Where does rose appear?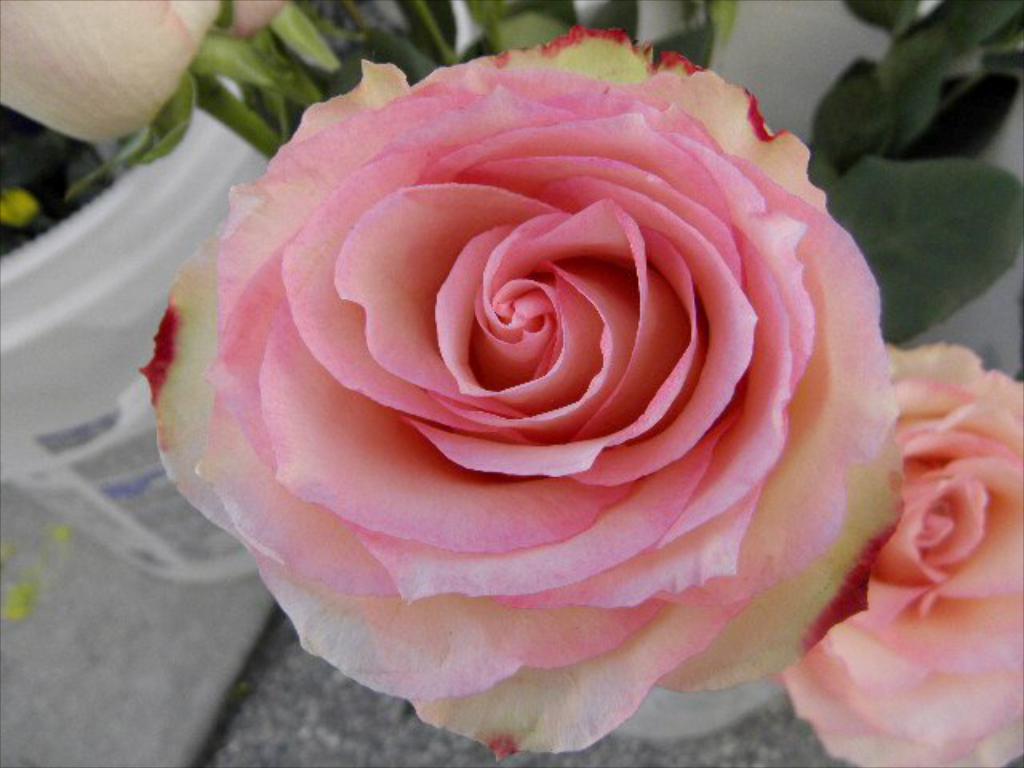
Appears at region(142, 22, 904, 758).
